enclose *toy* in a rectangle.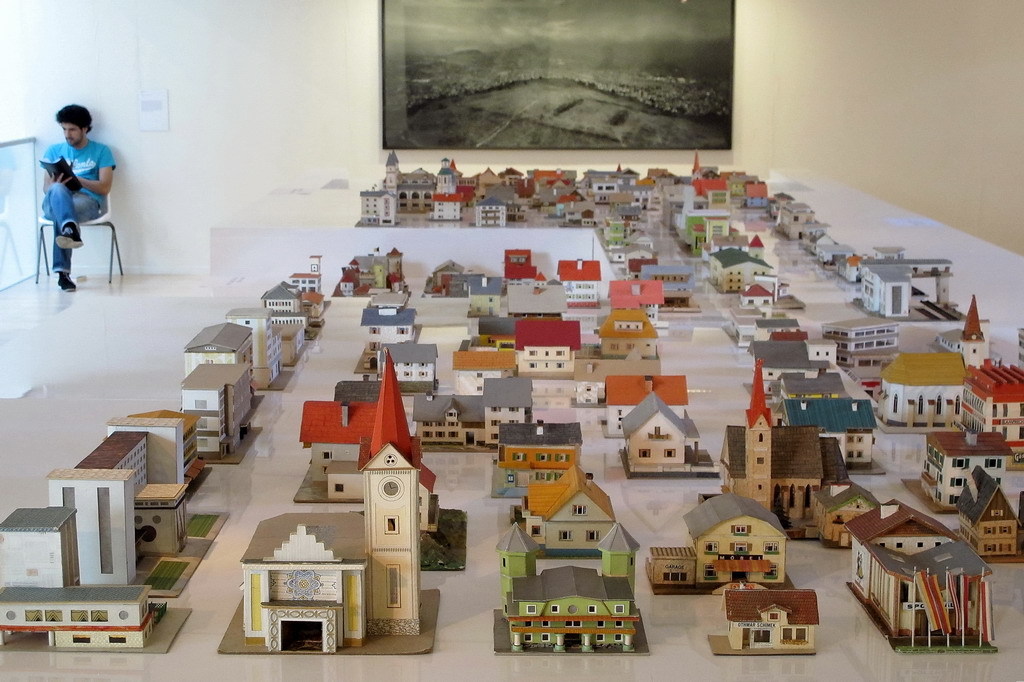
locate(430, 172, 471, 219).
